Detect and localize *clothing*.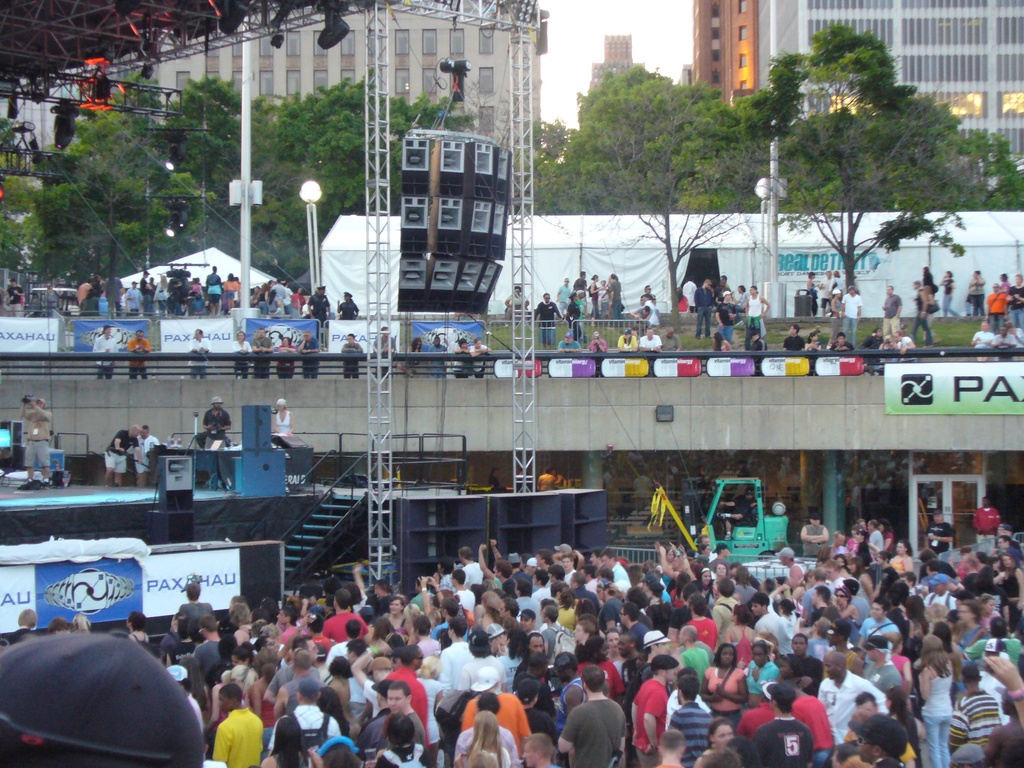
Localized at [x1=556, y1=604, x2=575, y2=627].
